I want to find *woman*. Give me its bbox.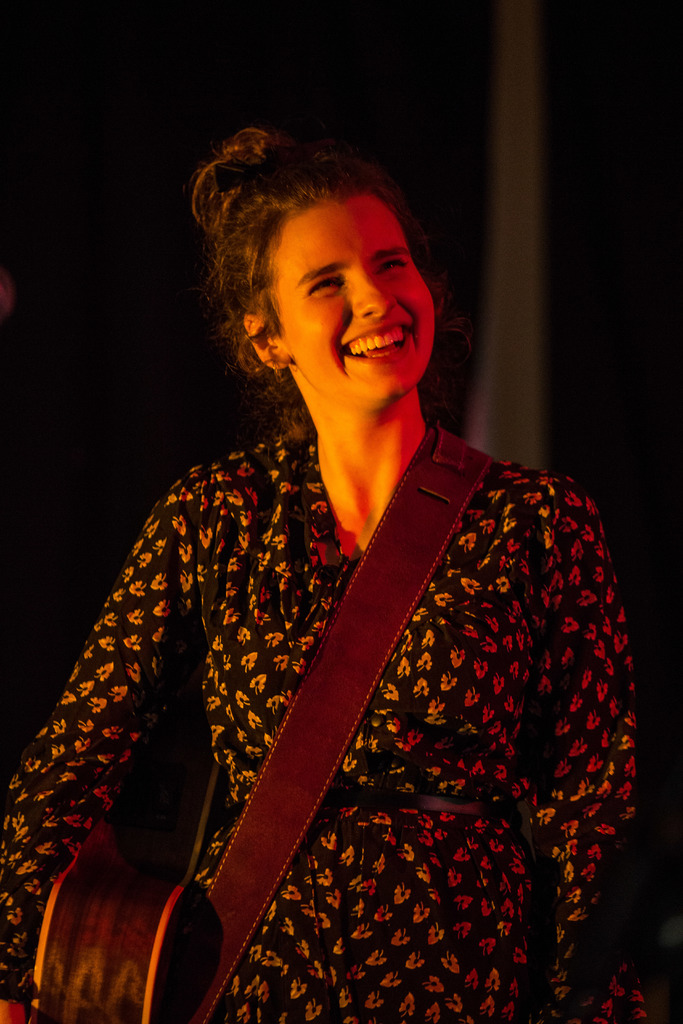
x1=34, y1=111, x2=609, y2=1023.
